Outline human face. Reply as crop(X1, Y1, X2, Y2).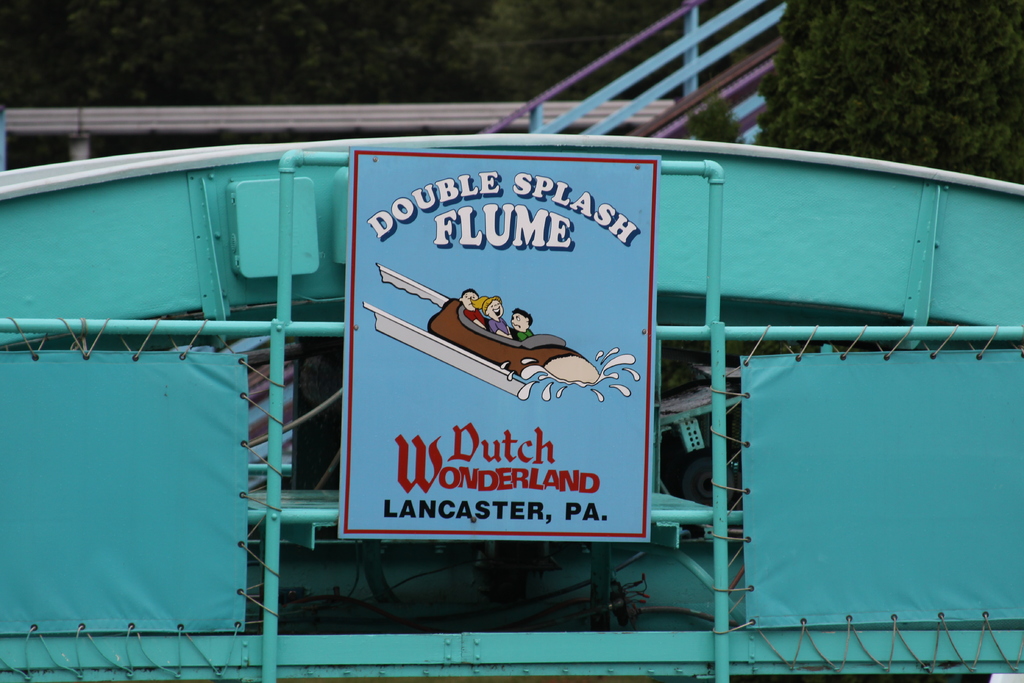
crop(483, 300, 503, 315).
